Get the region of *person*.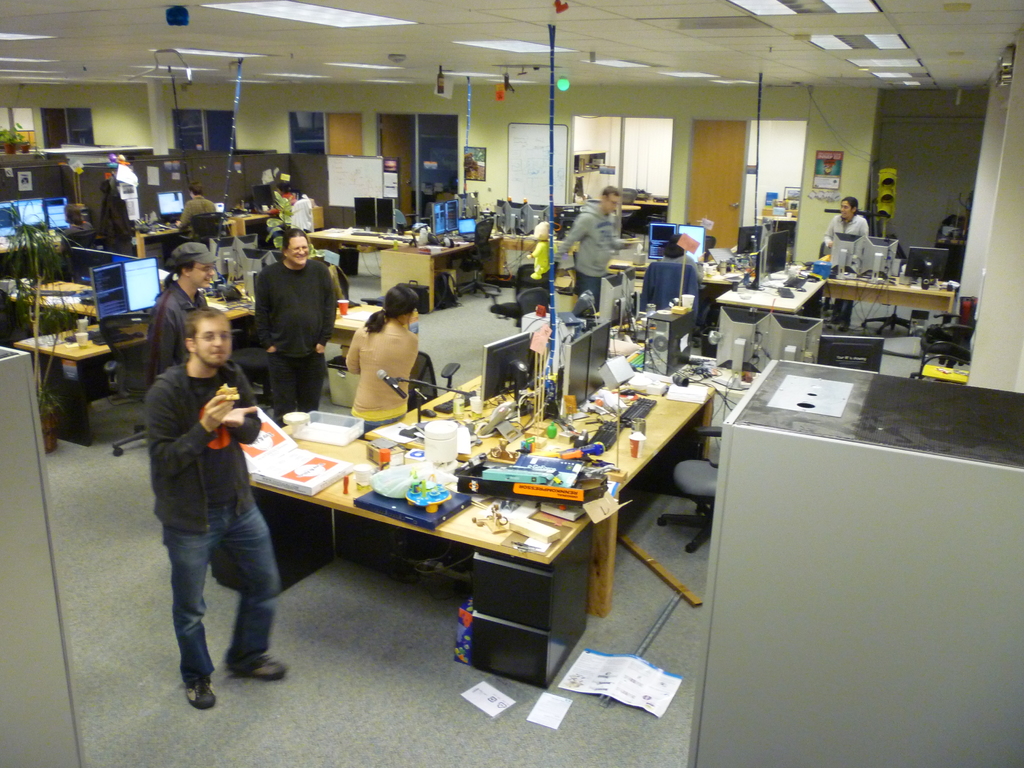
locate(174, 179, 215, 232).
